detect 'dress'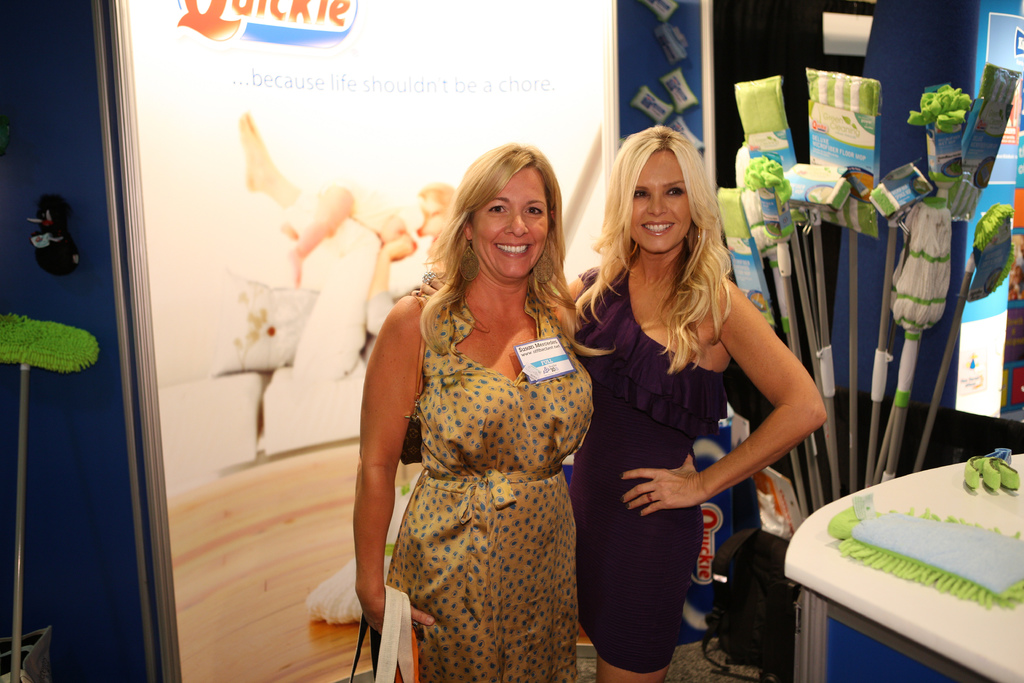
[x1=569, y1=266, x2=723, y2=670]
